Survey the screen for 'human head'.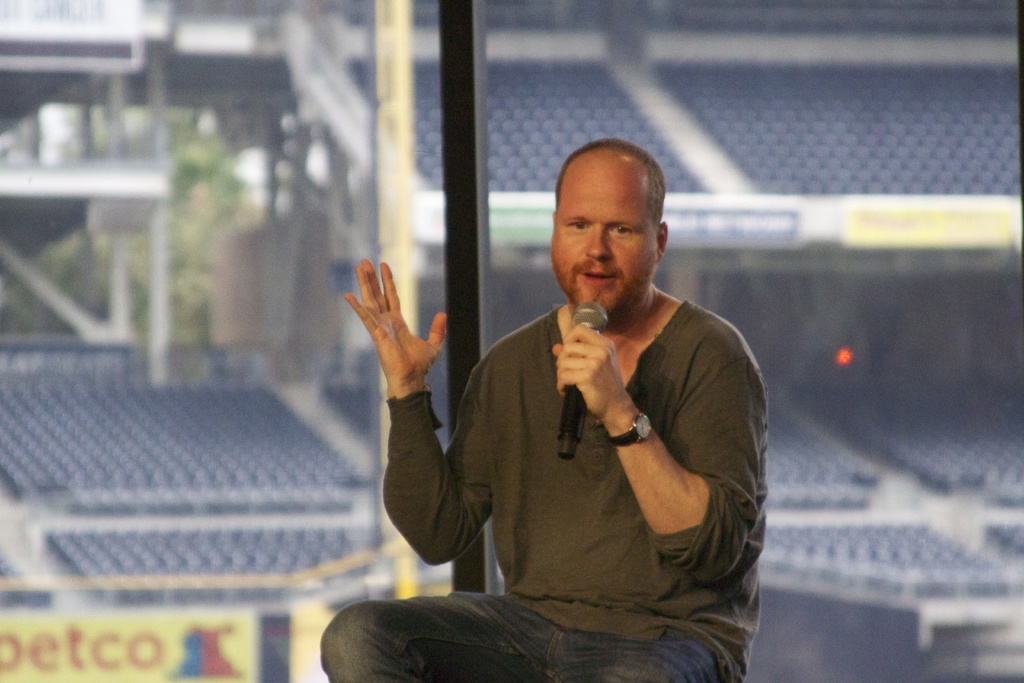
Survey found: (left=538, top=133, right=675, bottom=297).
